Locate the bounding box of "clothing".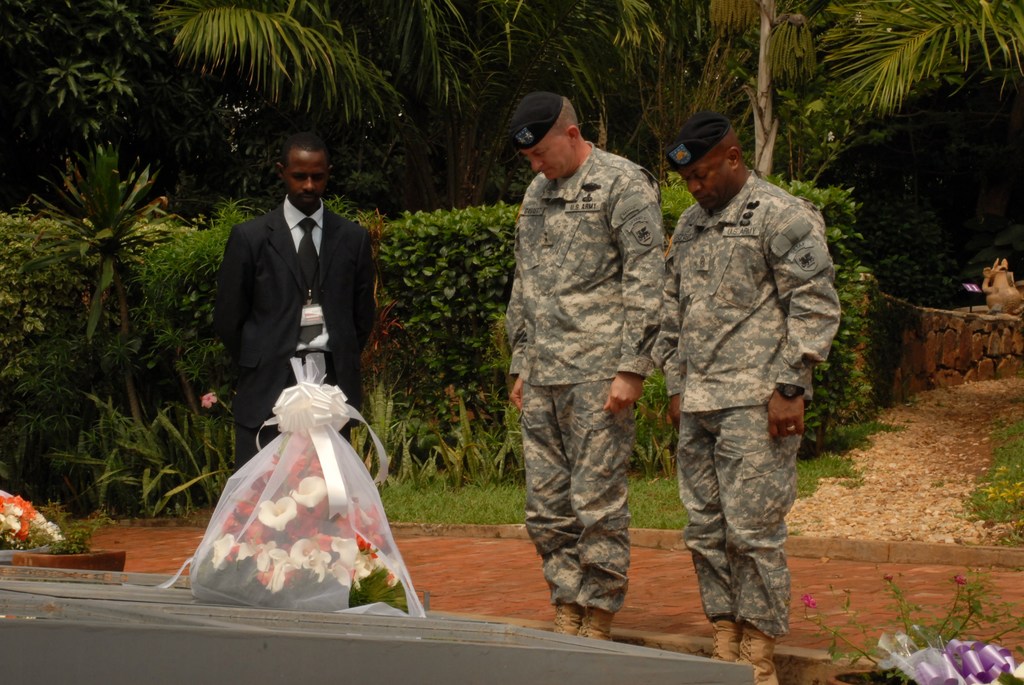
Bounding box: 664:166:846:629.
